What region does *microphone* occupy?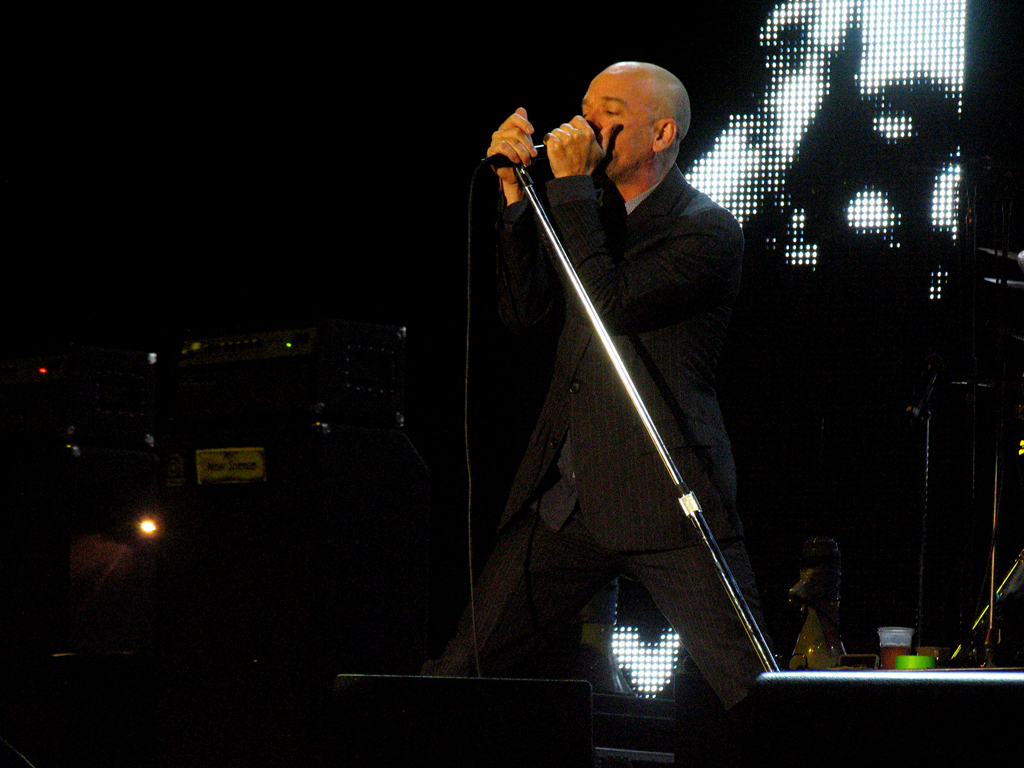
465:132:562:183.
